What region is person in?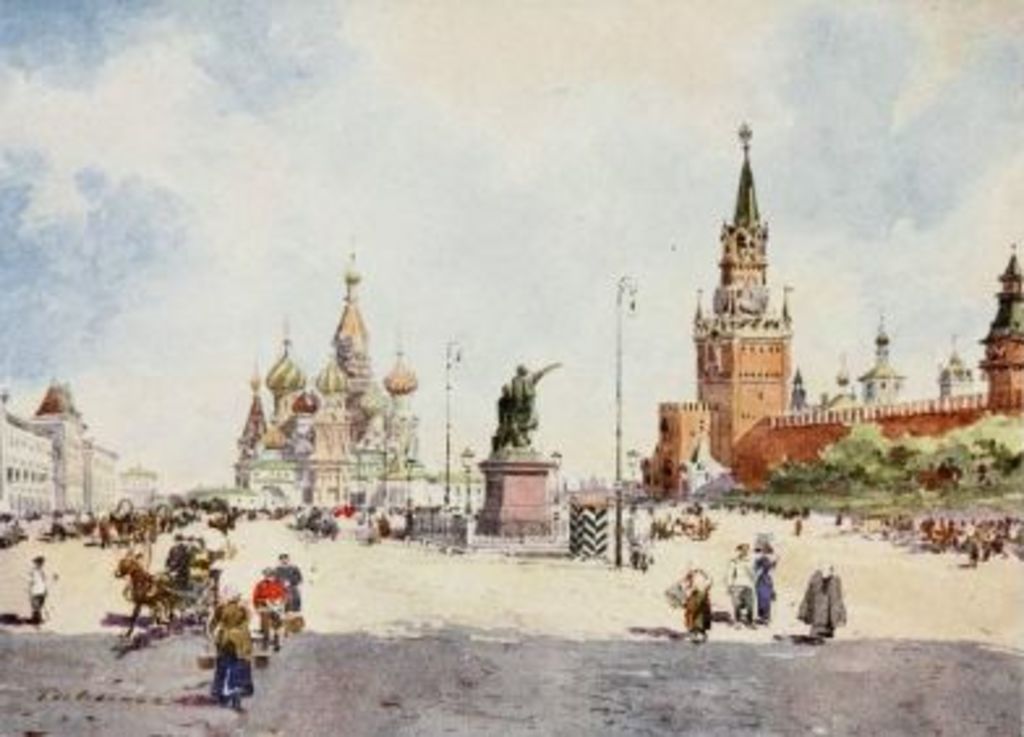
x1=29, y1=551, x2=50, y2=619.
